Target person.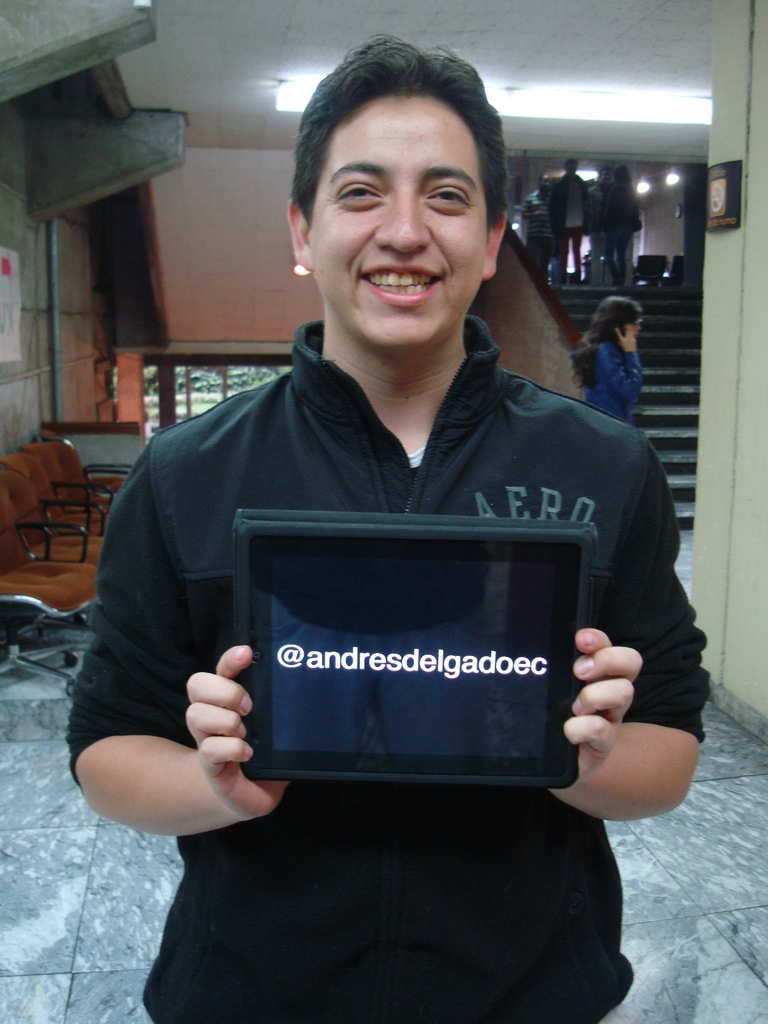
Target region: pyautogui.locateOnScreen(576, 294, 653, 420).
